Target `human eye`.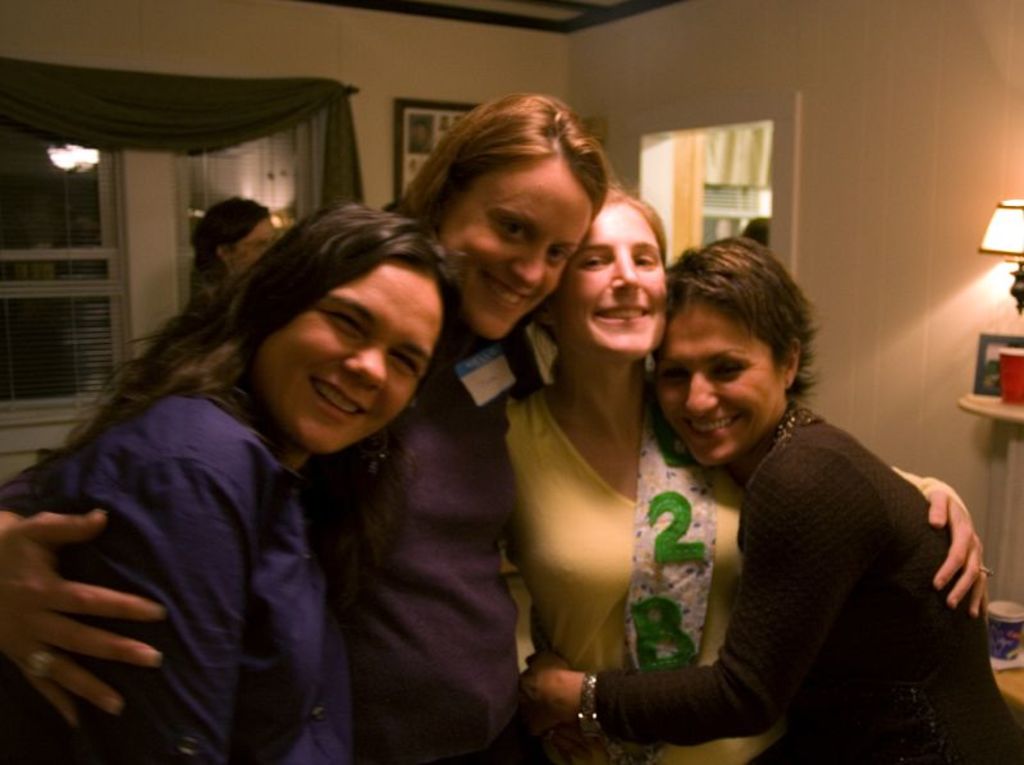
Target region: locate(549, 249, 572, 267).
